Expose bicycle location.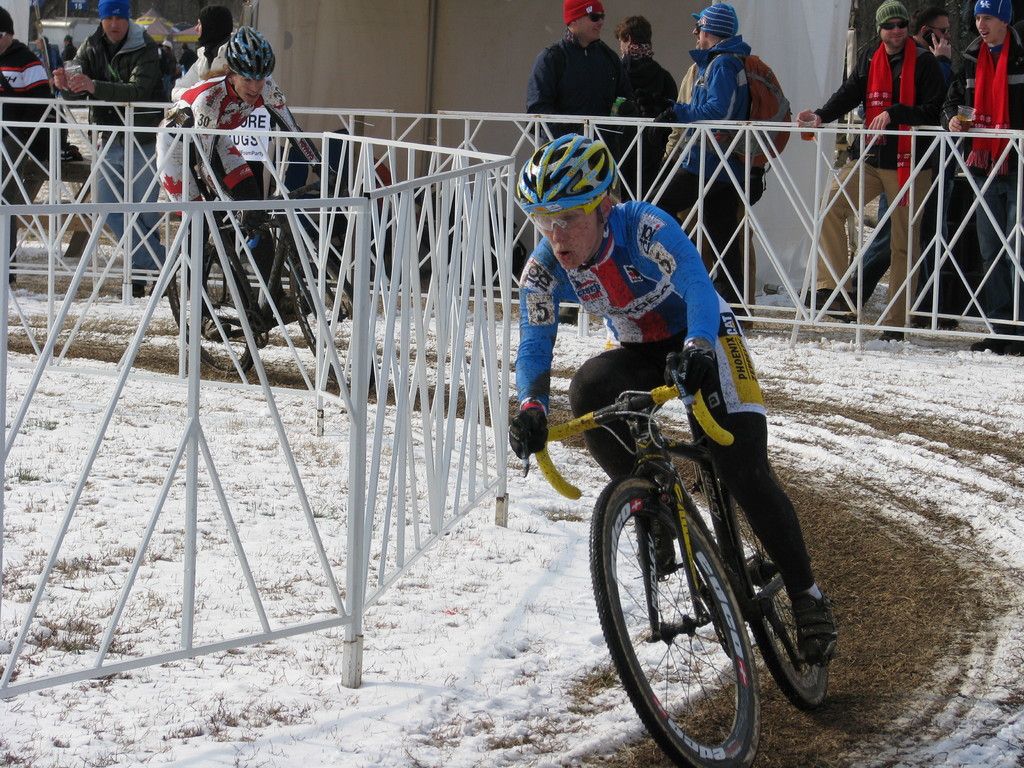
Exposed at bbox=(540, 319, 861, 759).
